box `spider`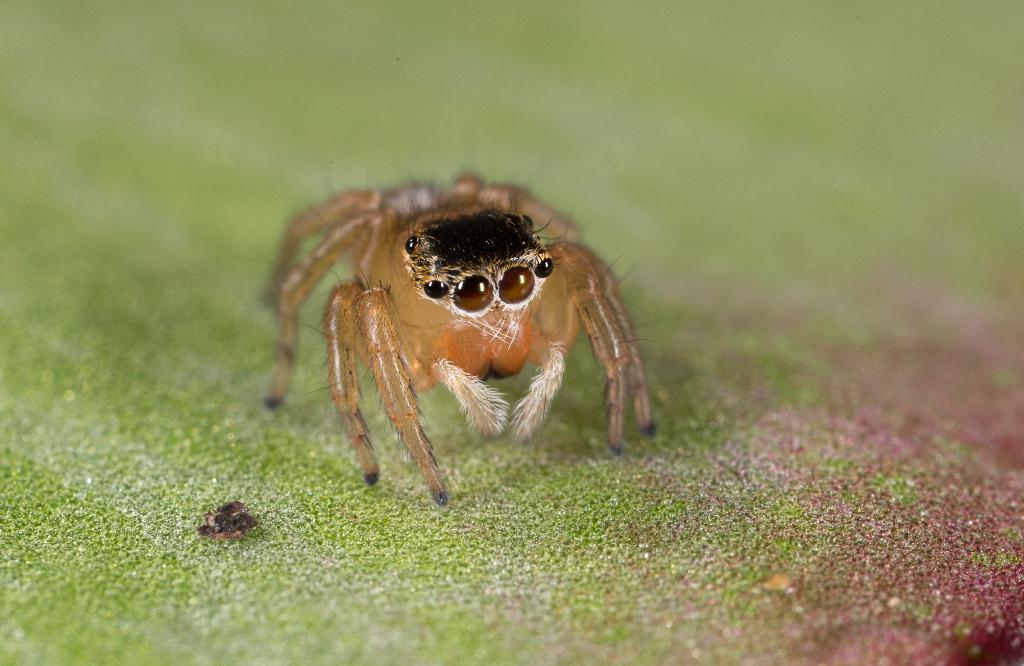
(250, 161, 656, 503)
